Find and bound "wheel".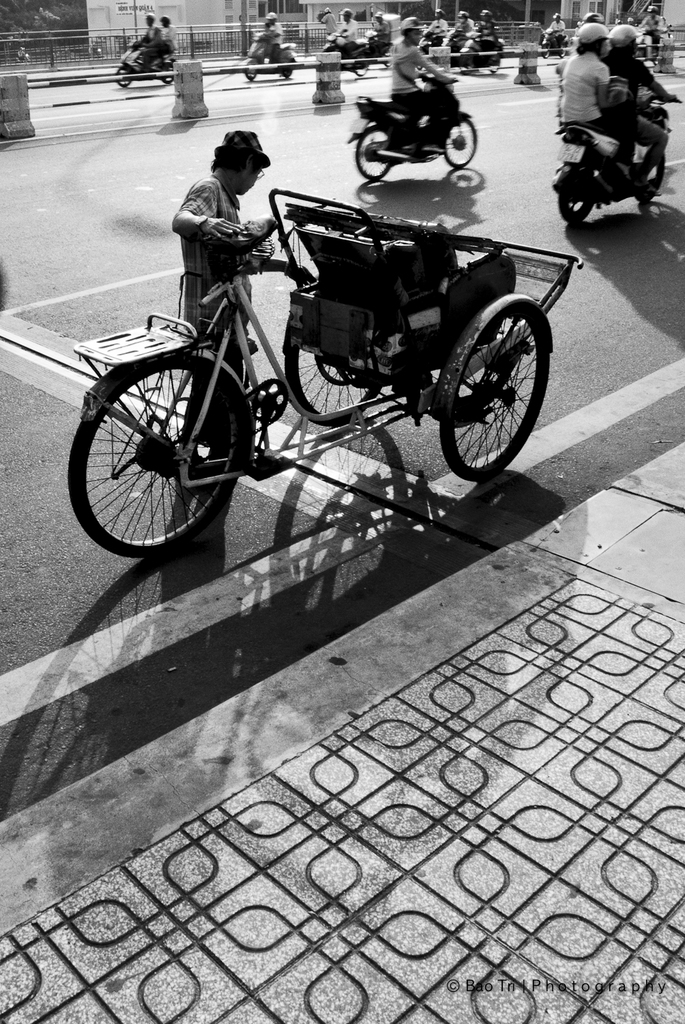
Bound: (x1=244, y1=72, x2=254, y2=81).
